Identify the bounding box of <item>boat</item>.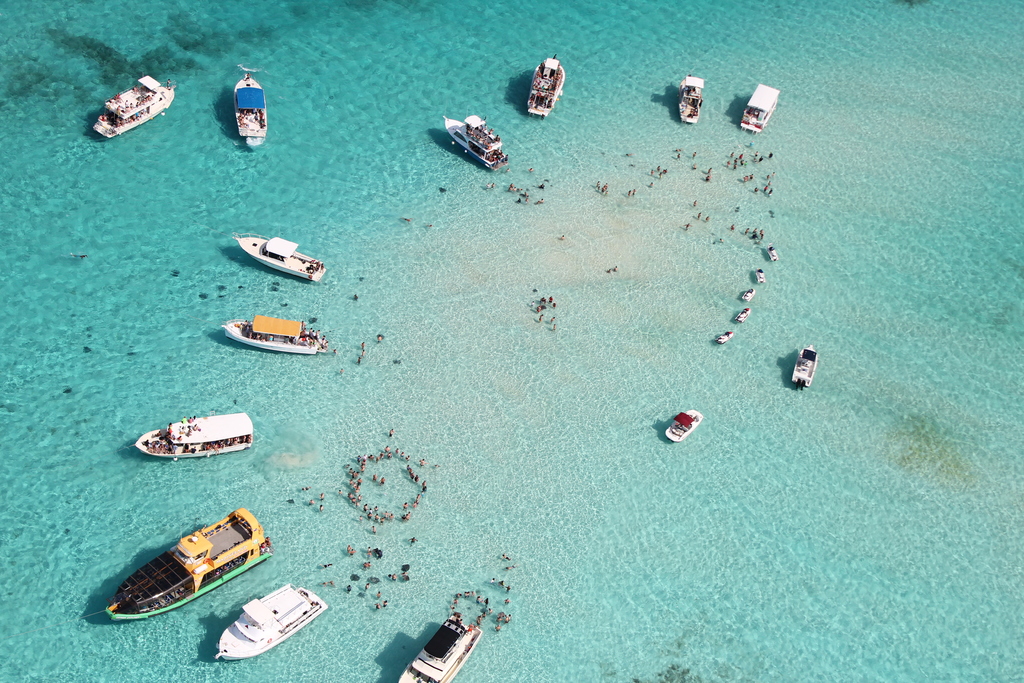
bbox=[99, 505, 269, 621].
